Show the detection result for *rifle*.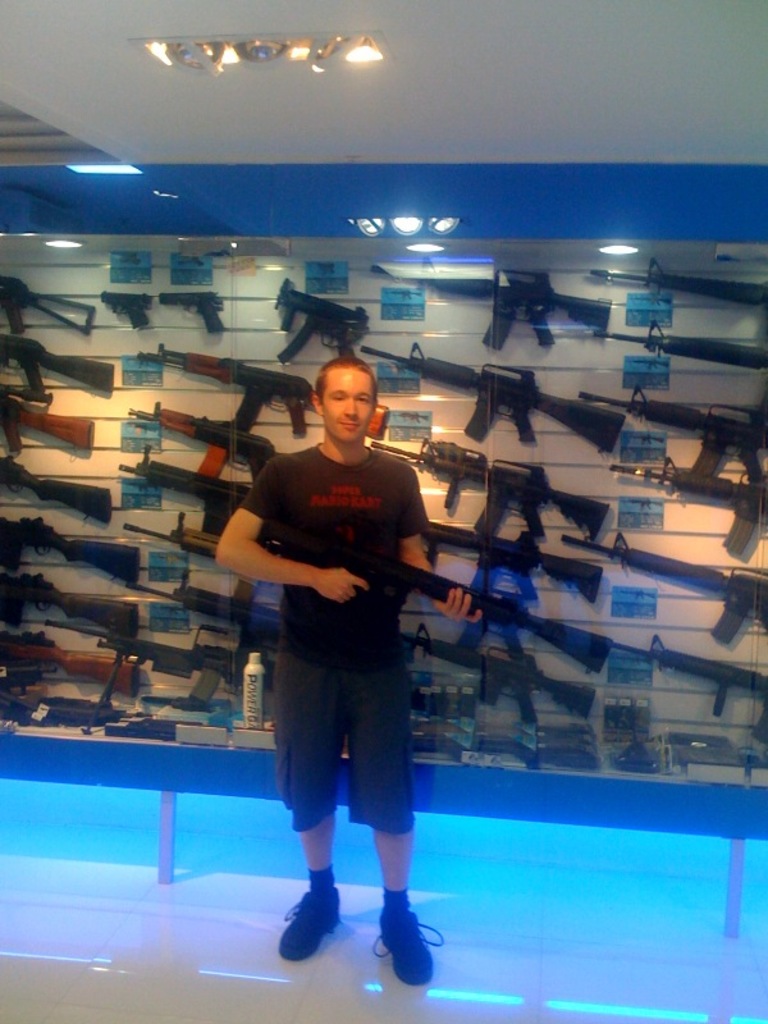
{"x1": 124, "y1": 509, "x2": 270, "y2": 579}.
